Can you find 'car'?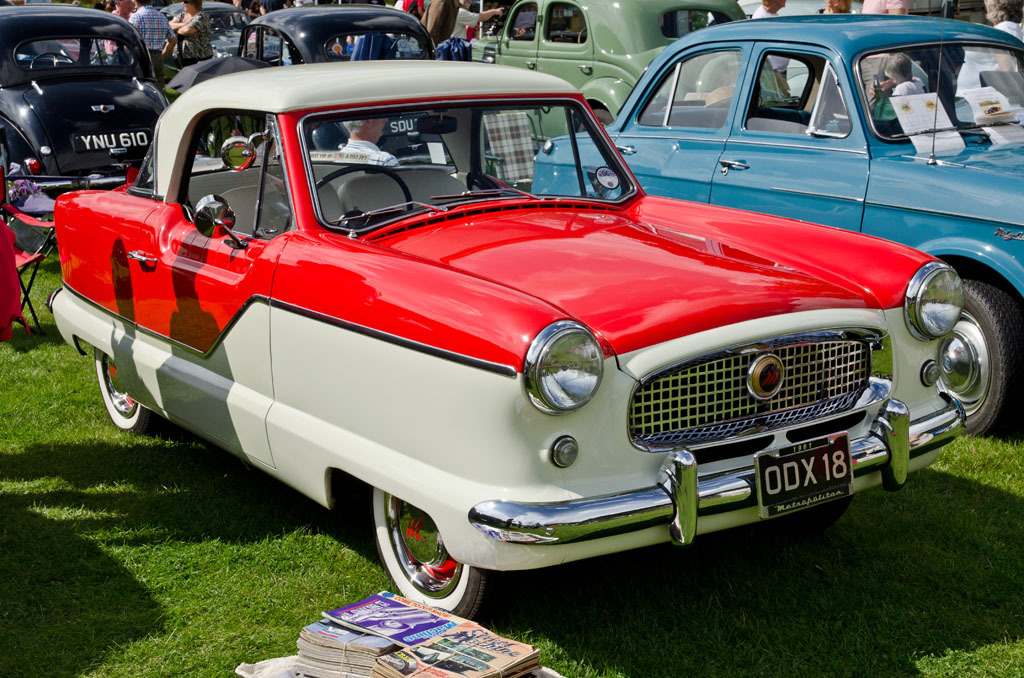
Yes, bounding box: select_region(165, 15, 445, 157).
